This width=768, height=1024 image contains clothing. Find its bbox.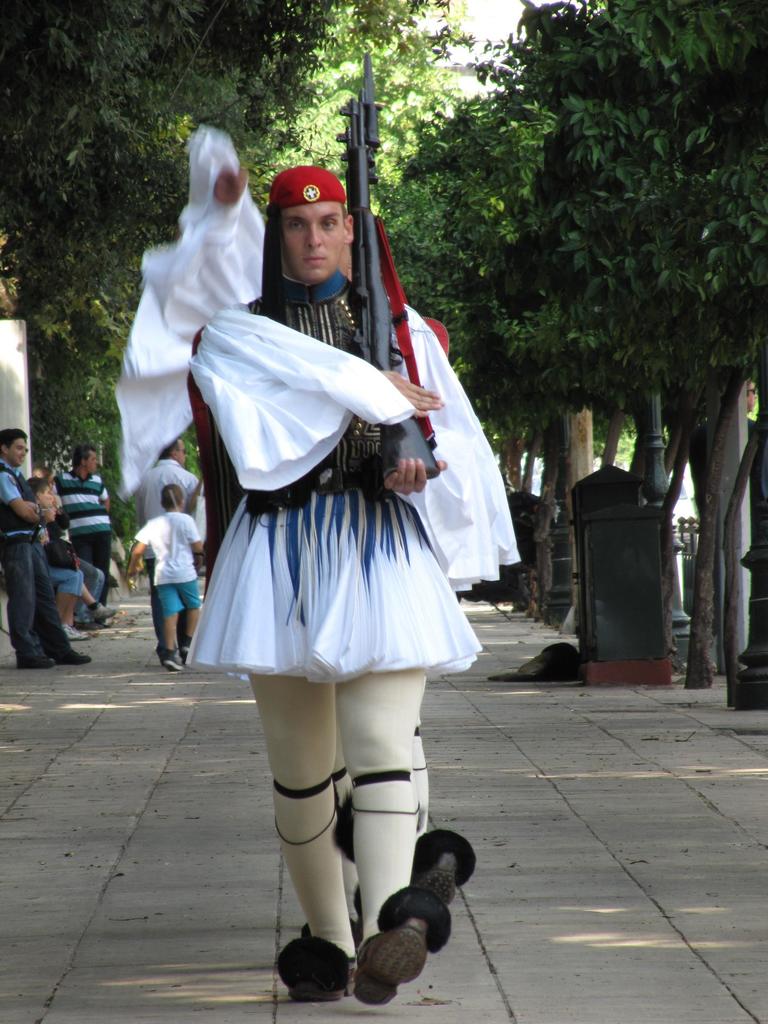
BBox(37, 516, 83, 602).
